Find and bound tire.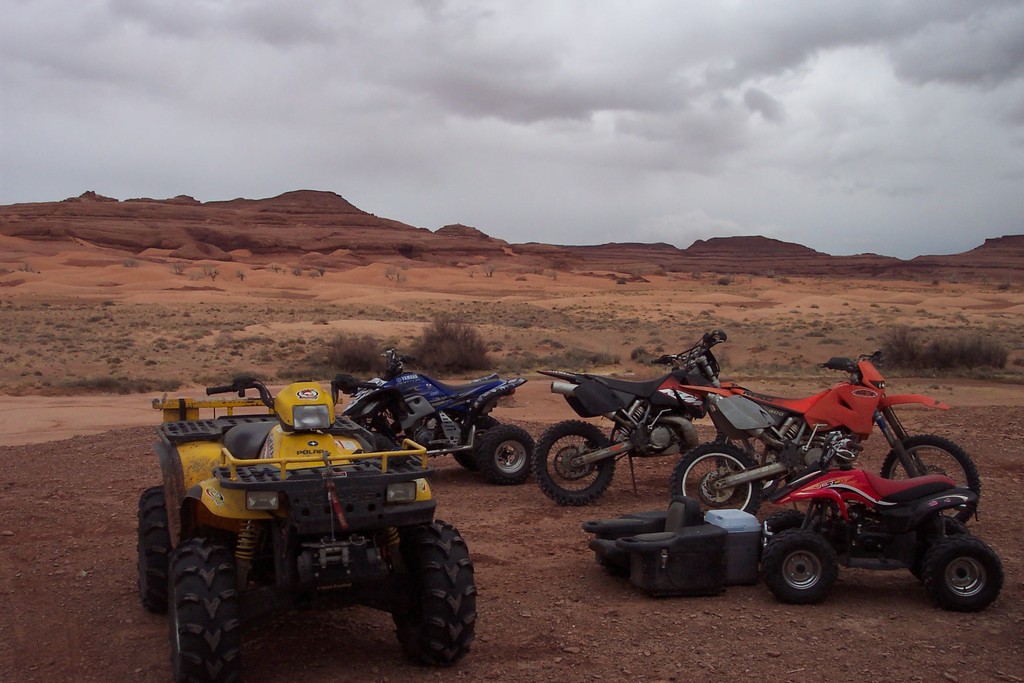
Bound: 138, 484, 179, 611.
